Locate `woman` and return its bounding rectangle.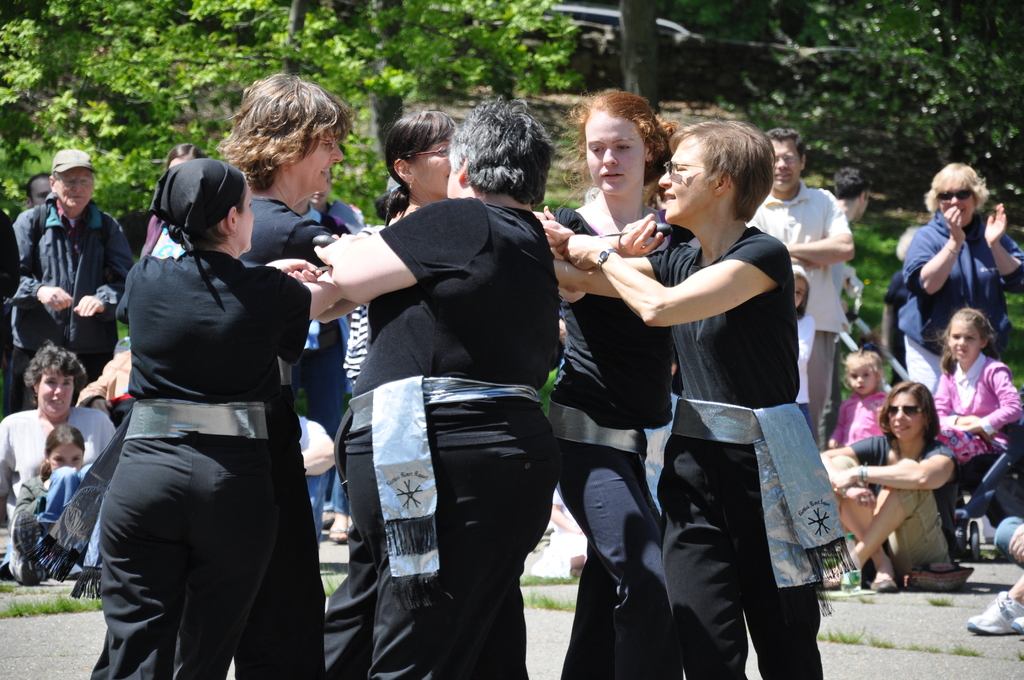
bbox=[534, 88, 692, 679].
